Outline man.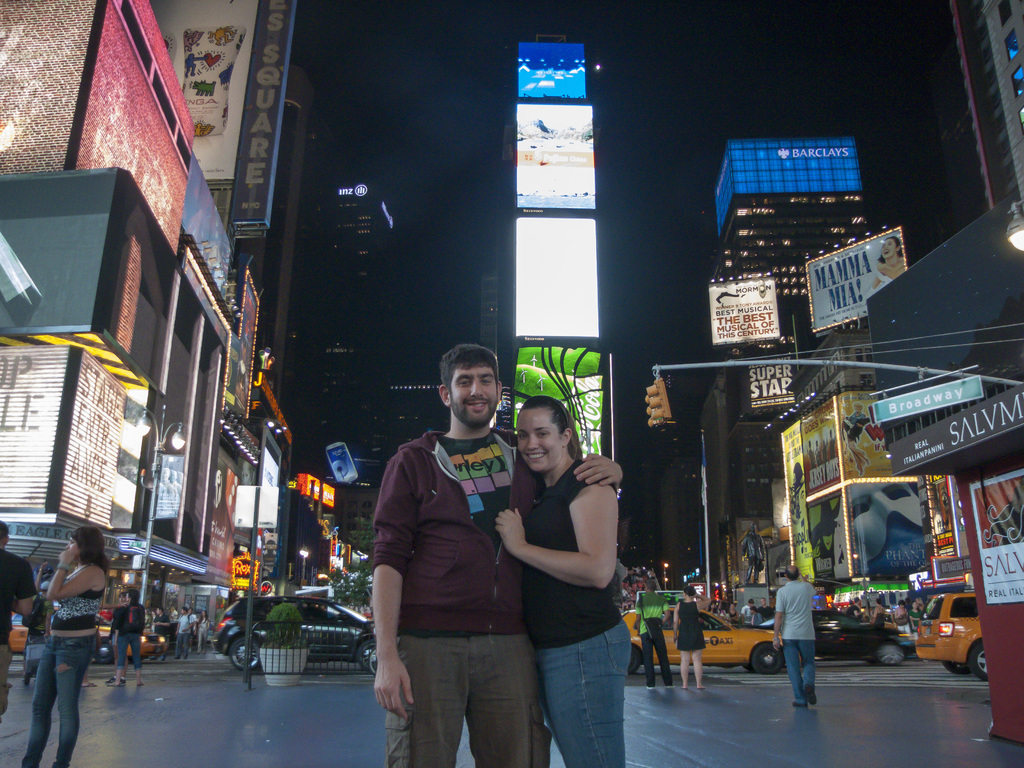
Outline: <box>772,565,816,712</box>.
